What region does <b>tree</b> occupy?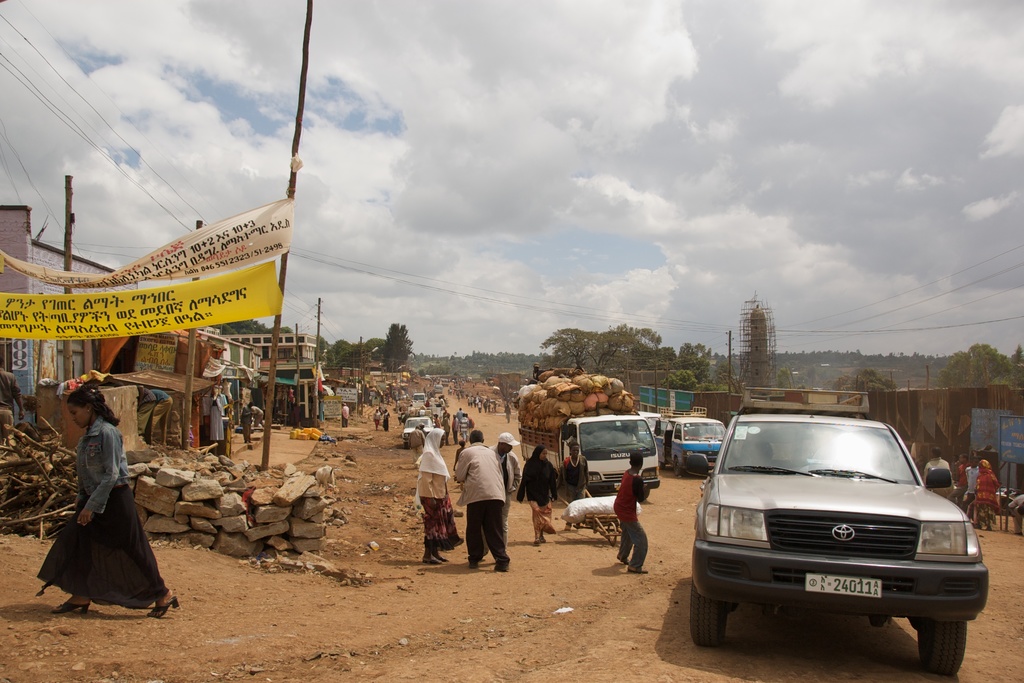
x1=543, y1=324, x2=631, y2=378.
